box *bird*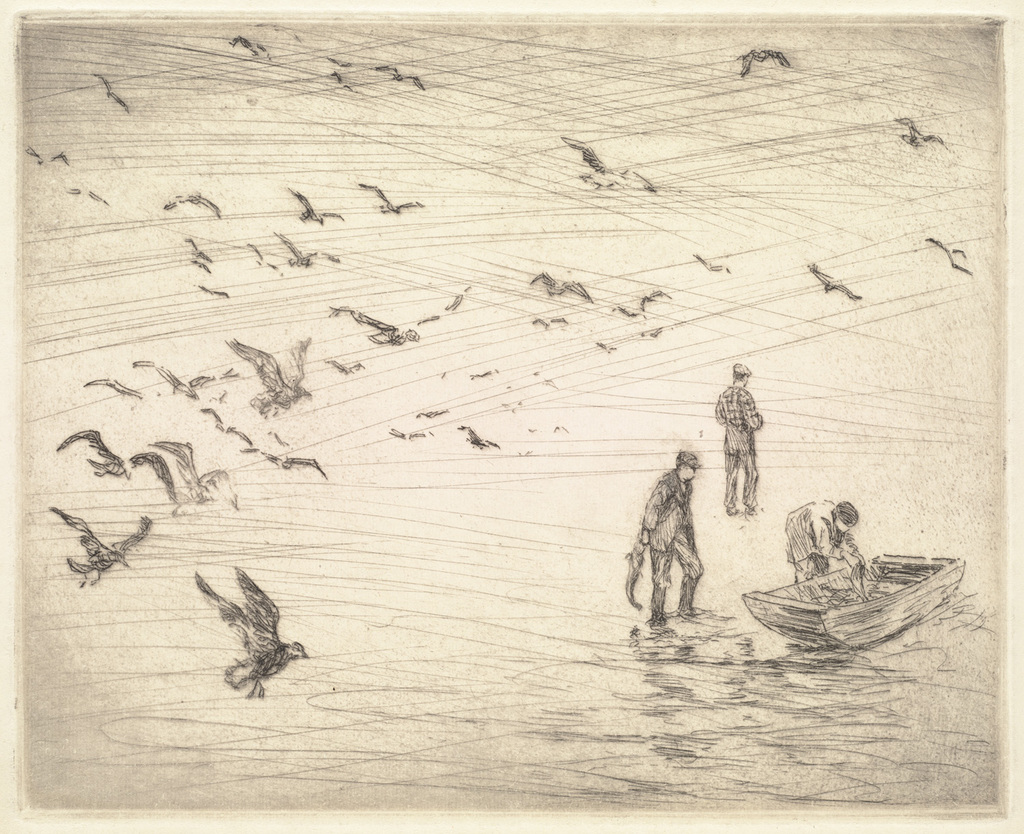
(left=373, top=63, right=424, bottom=92)
